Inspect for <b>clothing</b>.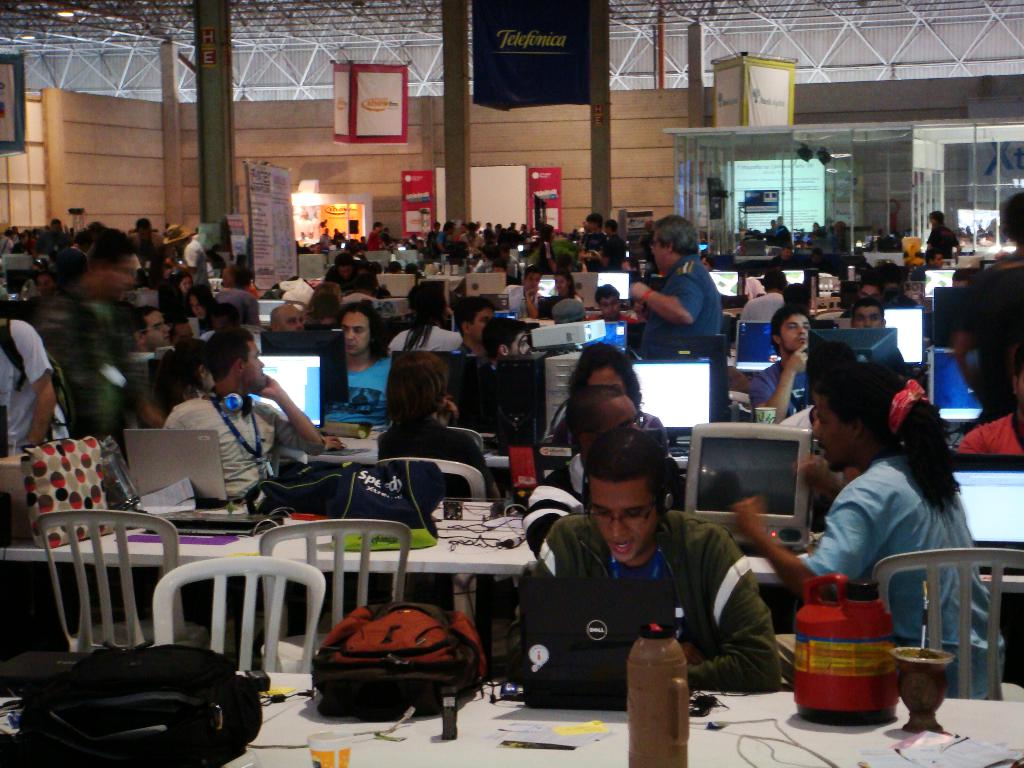
Inspection: crop(516, 511, 792, 691).
